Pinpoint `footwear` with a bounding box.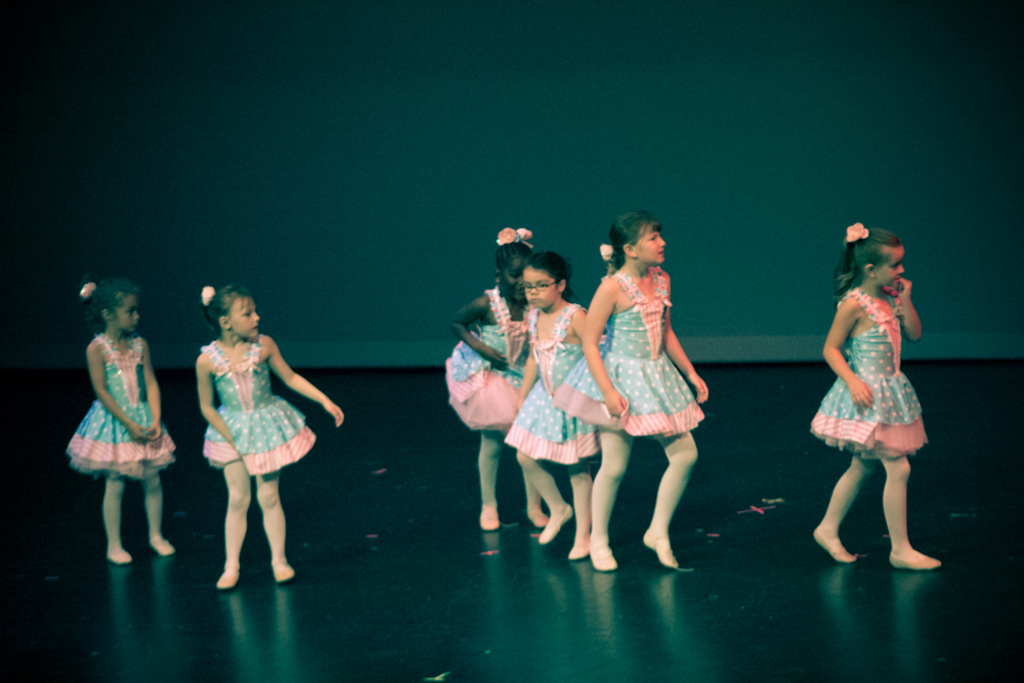
{"x1": 565, "y1": 522, "x2": 591, "y2": 566}.
